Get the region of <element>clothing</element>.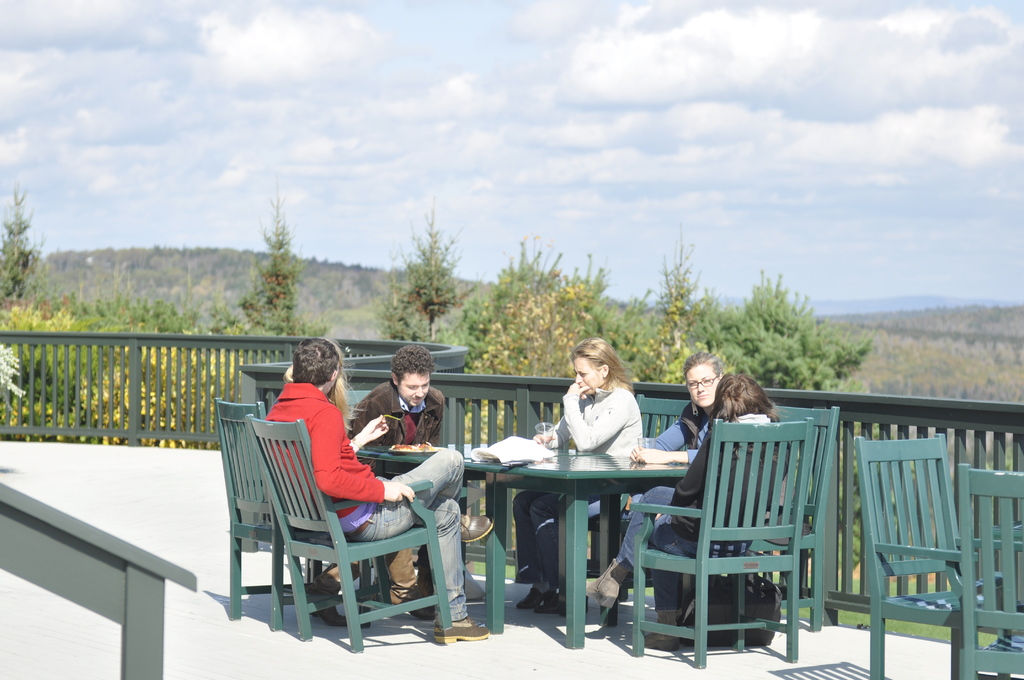
<box>348,376,440,588</box>.
